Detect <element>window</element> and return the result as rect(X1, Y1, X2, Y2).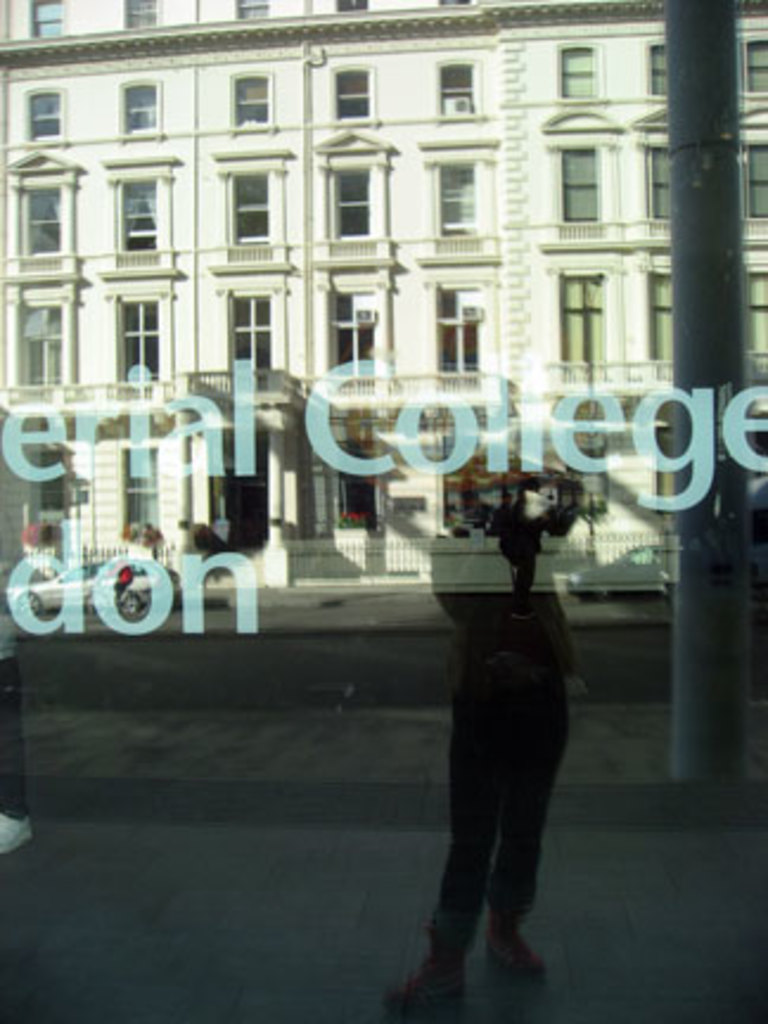
rect(555, 43, 604, 102).
